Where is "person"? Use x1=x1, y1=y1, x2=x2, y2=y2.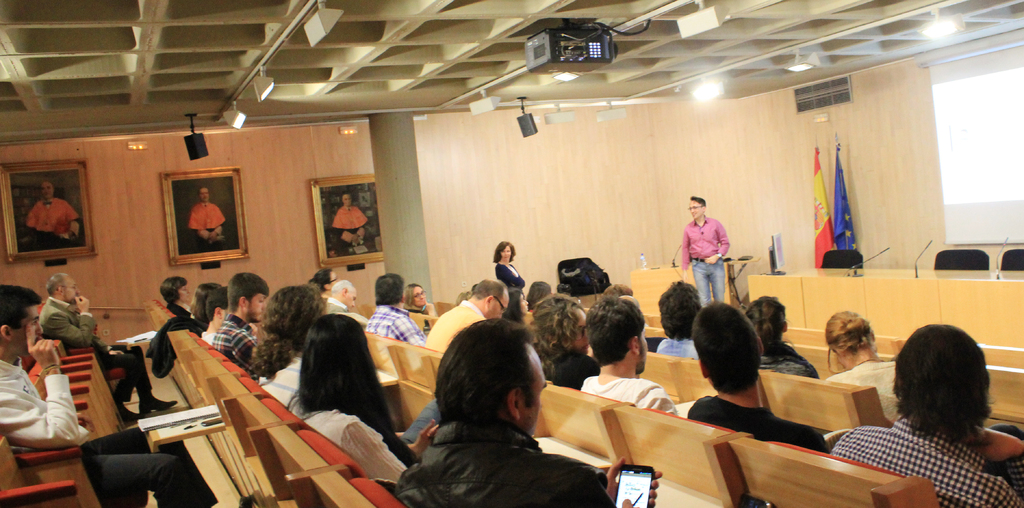
x1=186, y1=186, x2=228, y2=245.
